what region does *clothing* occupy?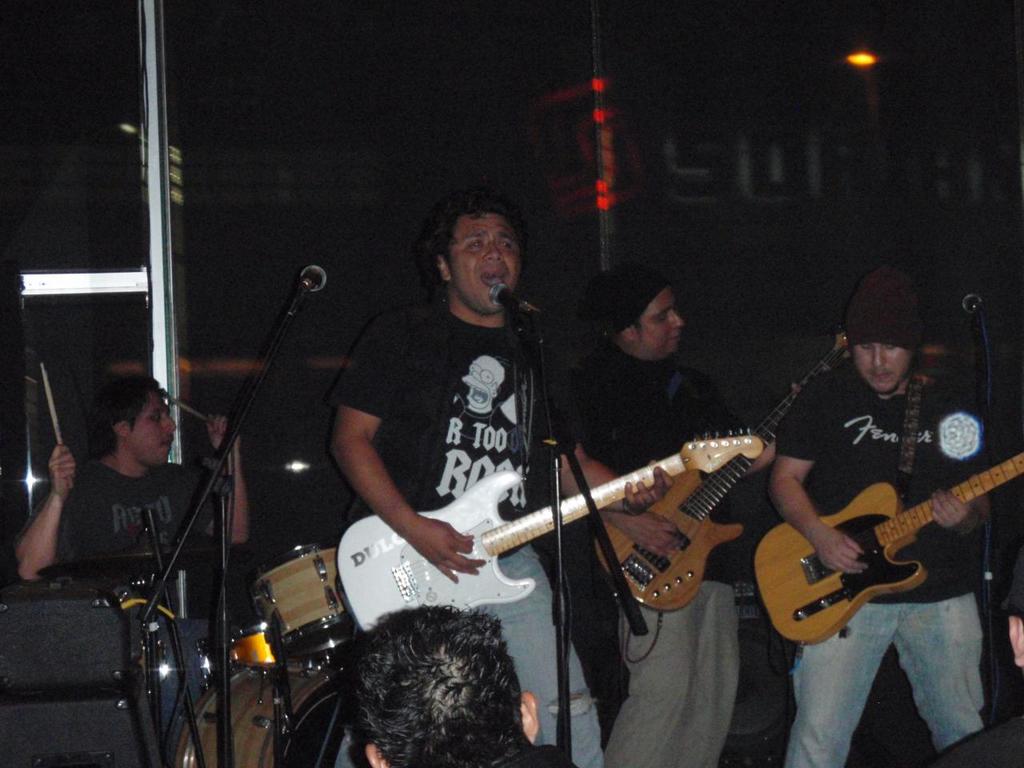
[x1=774, y1=358, x2=995, y2=767].
